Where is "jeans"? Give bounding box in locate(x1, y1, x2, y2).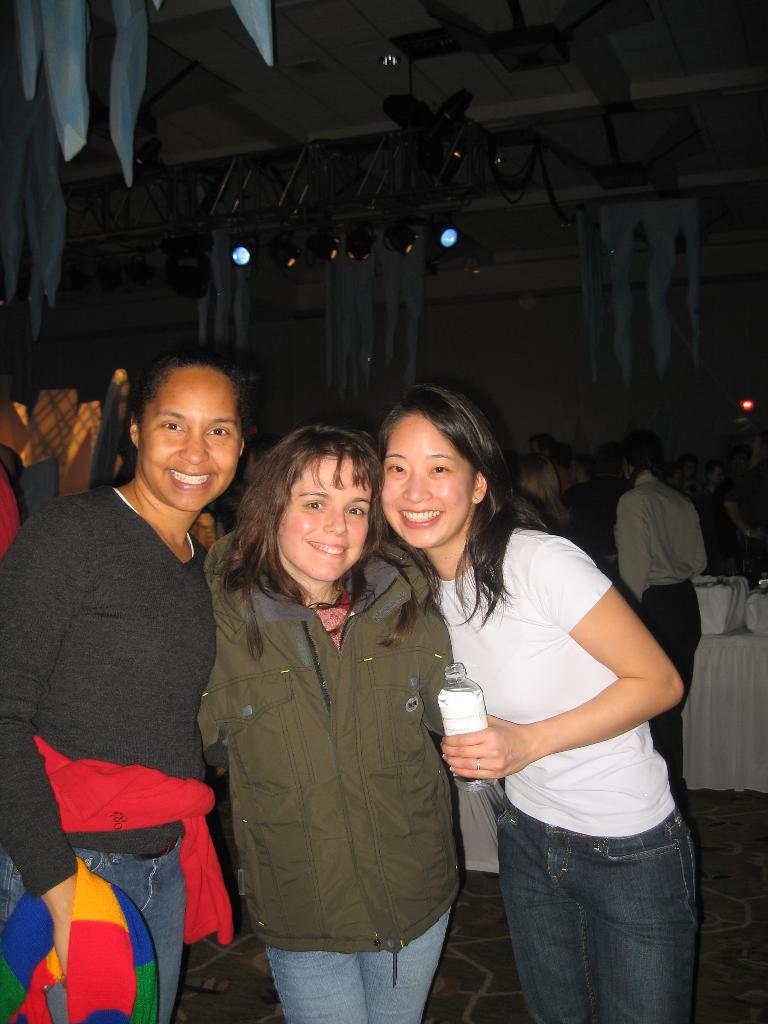
locate(266, 910, 448, 1023).
